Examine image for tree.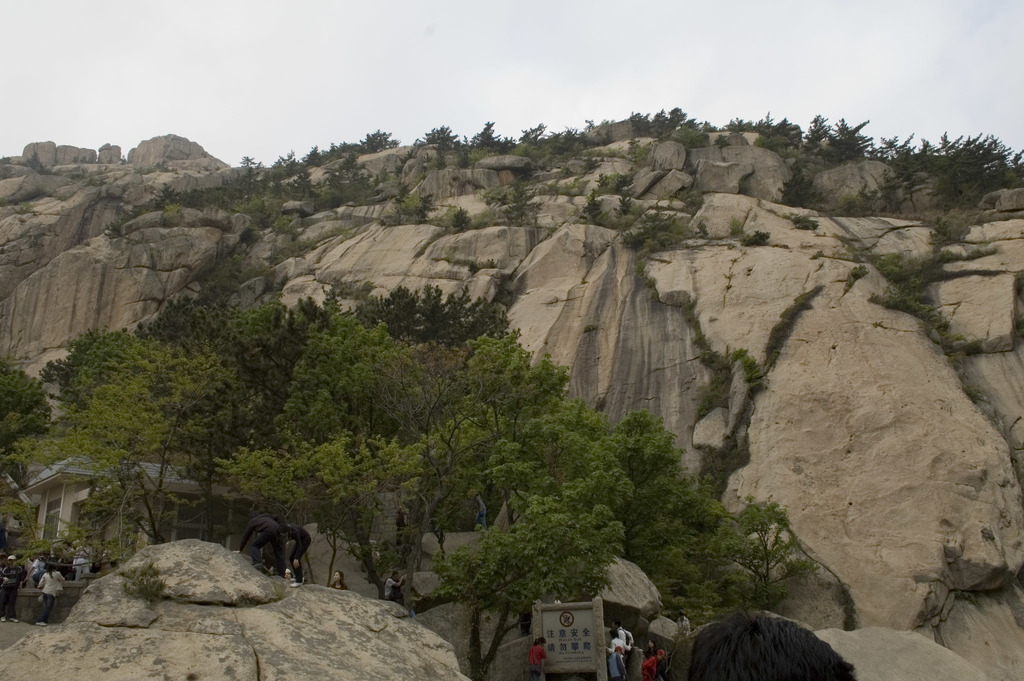
Examination result: x1=467 y1=120 x2=506 y2=147.
